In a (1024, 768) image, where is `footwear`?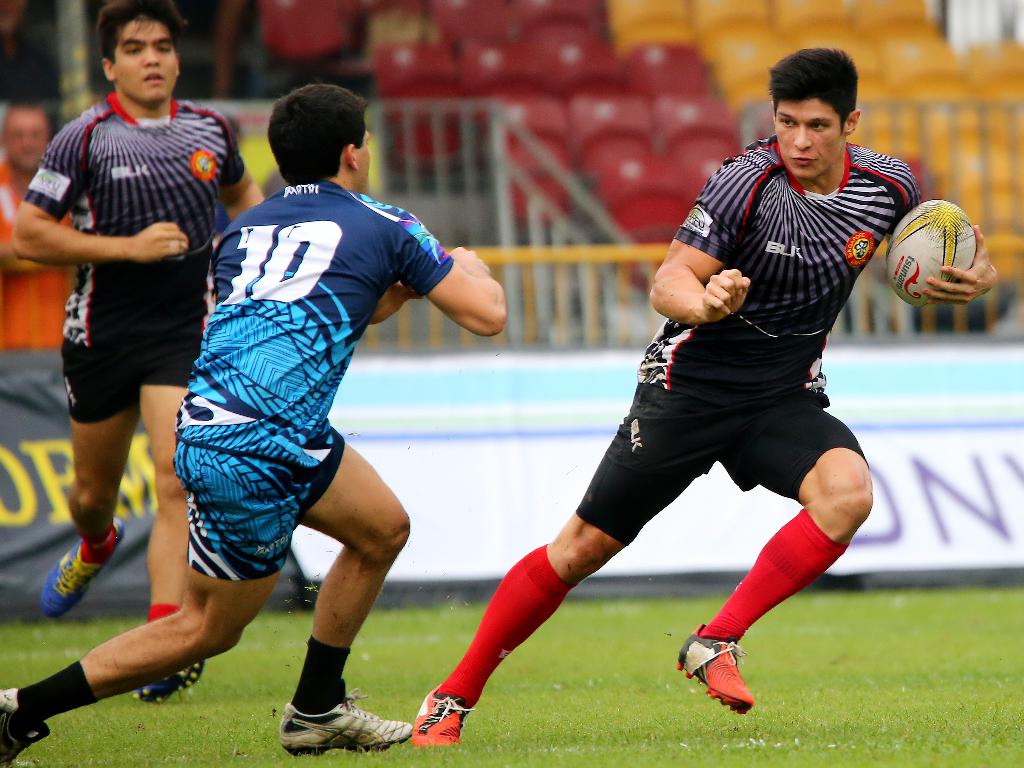
Rect(138, 639, 212, 705).
